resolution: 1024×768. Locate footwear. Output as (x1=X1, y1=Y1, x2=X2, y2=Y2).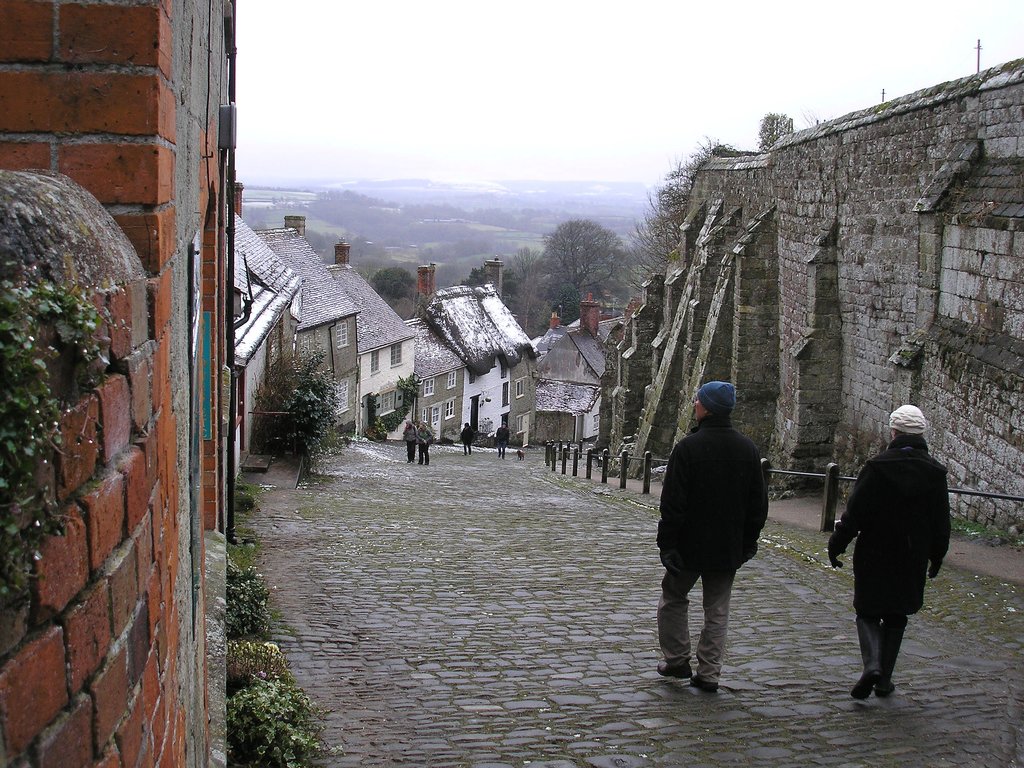
(x1=851, y1=671, x2=886, y2=703).
